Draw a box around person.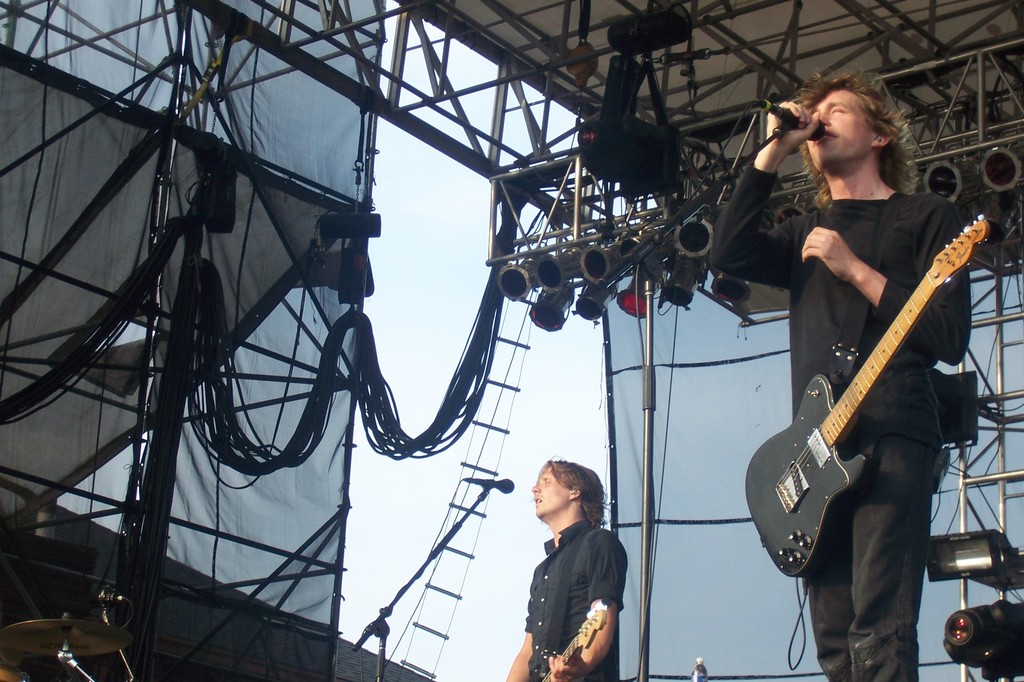
box(531, 441, 640, 681).
